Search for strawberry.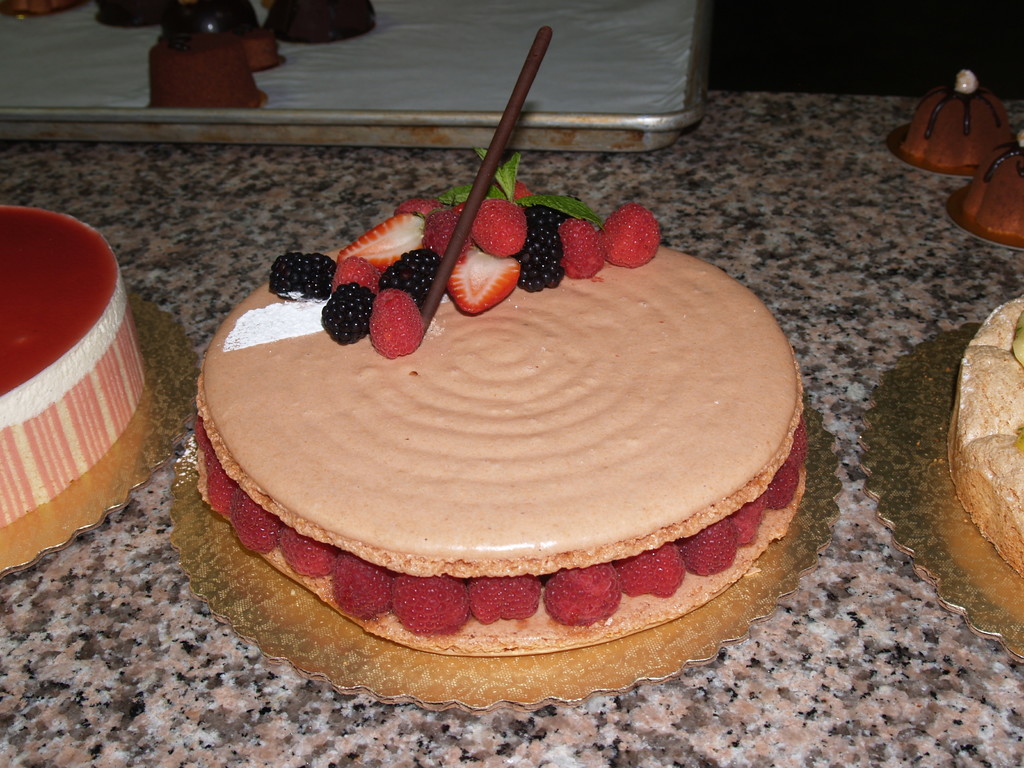
Found at <region>232, 494, 273, 547</region>.
